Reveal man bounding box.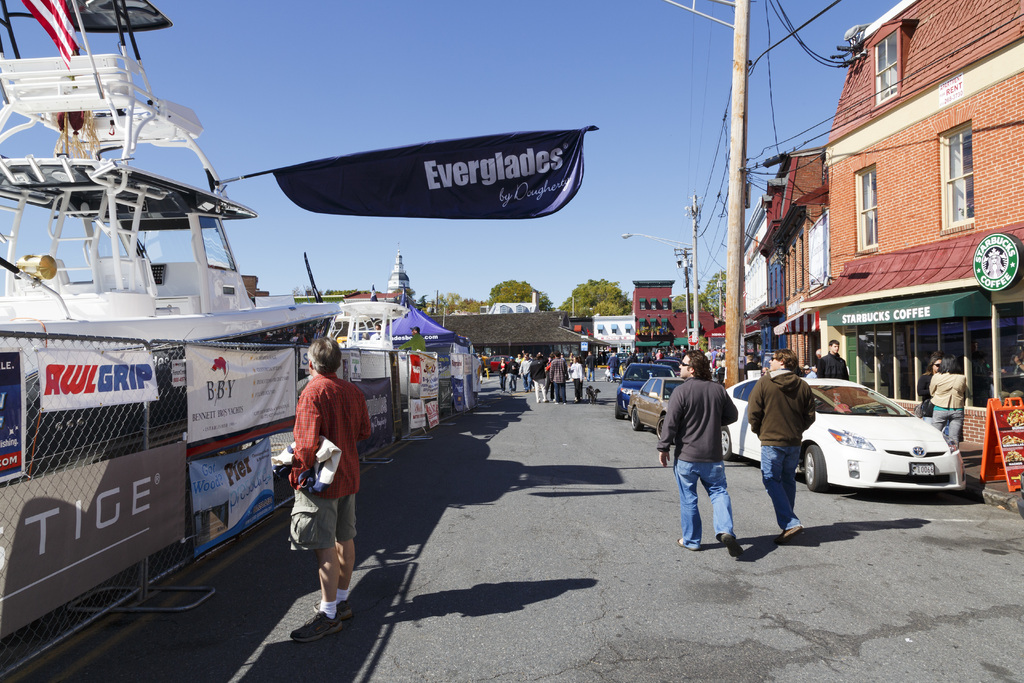
Revealed: bbox=[746, 349, 815, 545].
